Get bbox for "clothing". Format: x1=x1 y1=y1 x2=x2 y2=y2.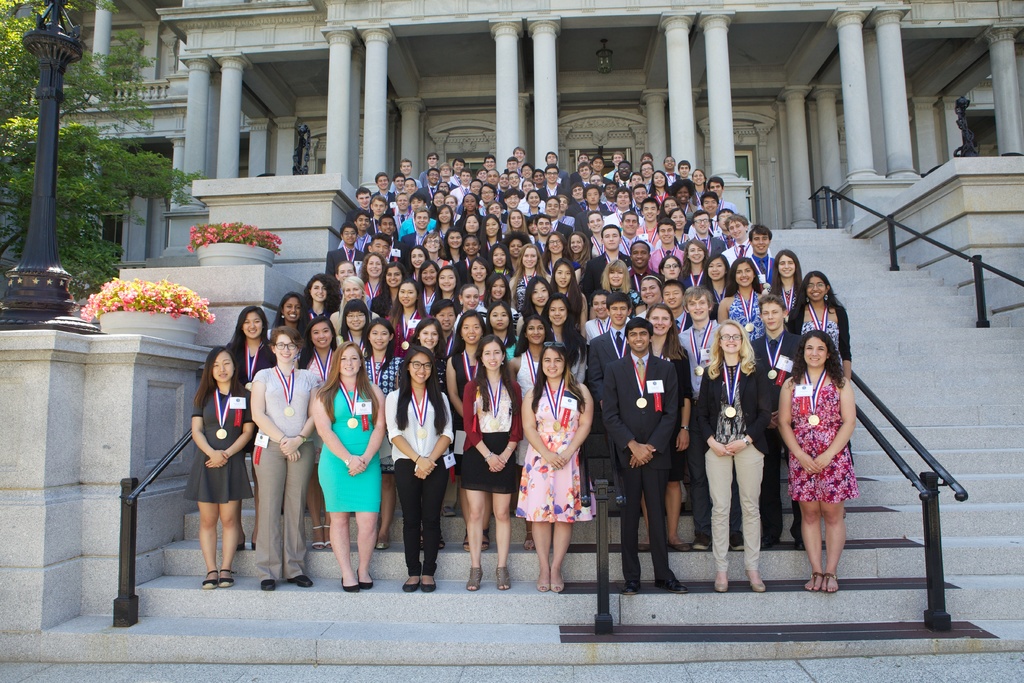
x1=723 y1=236 x2=746 y2=264.
